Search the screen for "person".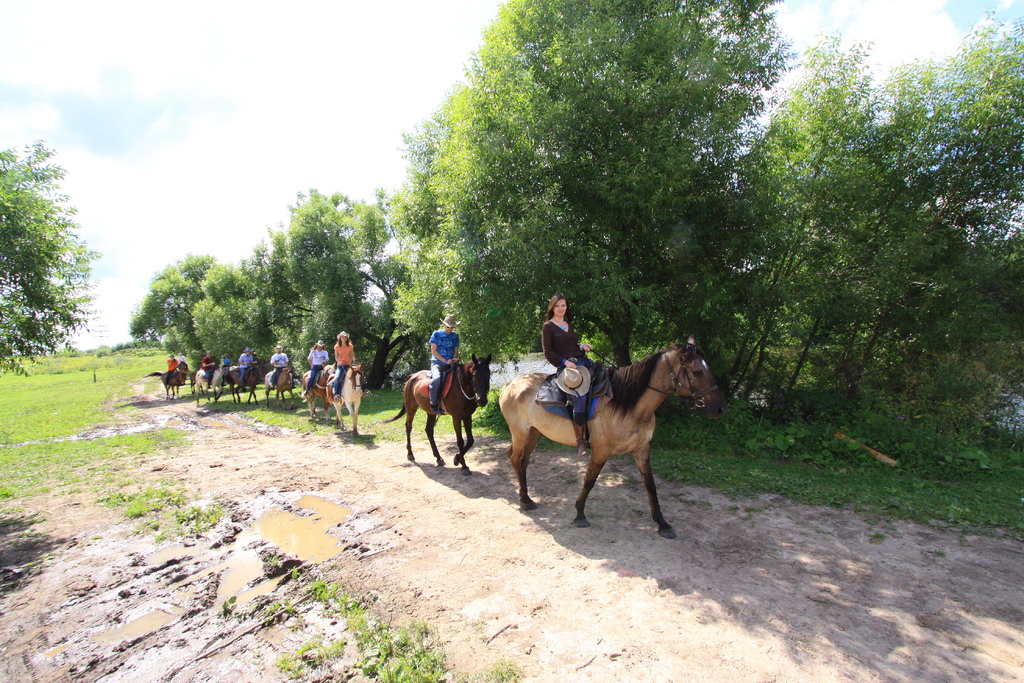
Found at BBox(268, 345, 289, 388).
